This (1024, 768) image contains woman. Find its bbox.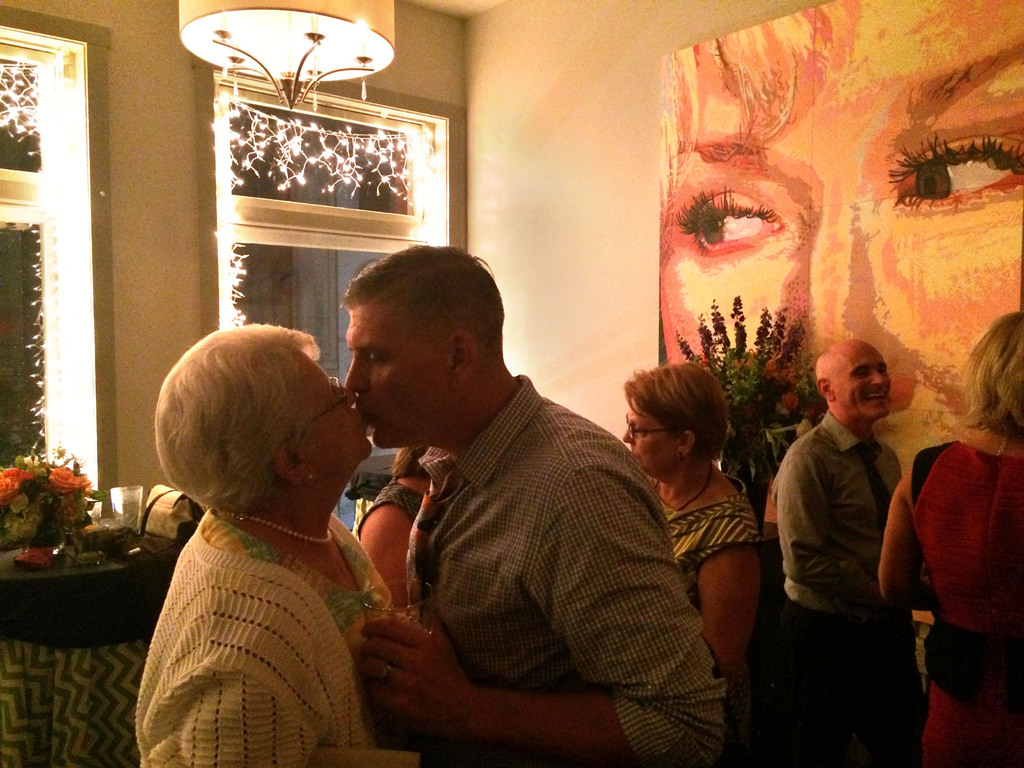
BBox(620, 358, 762, 764).
